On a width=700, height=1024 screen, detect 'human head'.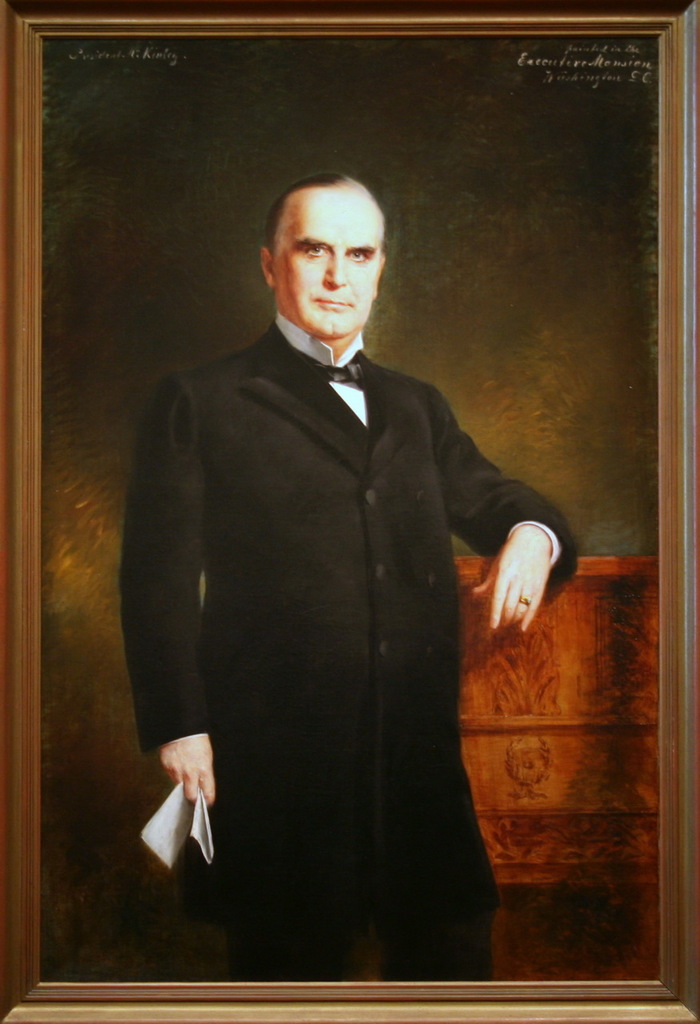
Rect(257, 158, 397, 321).
